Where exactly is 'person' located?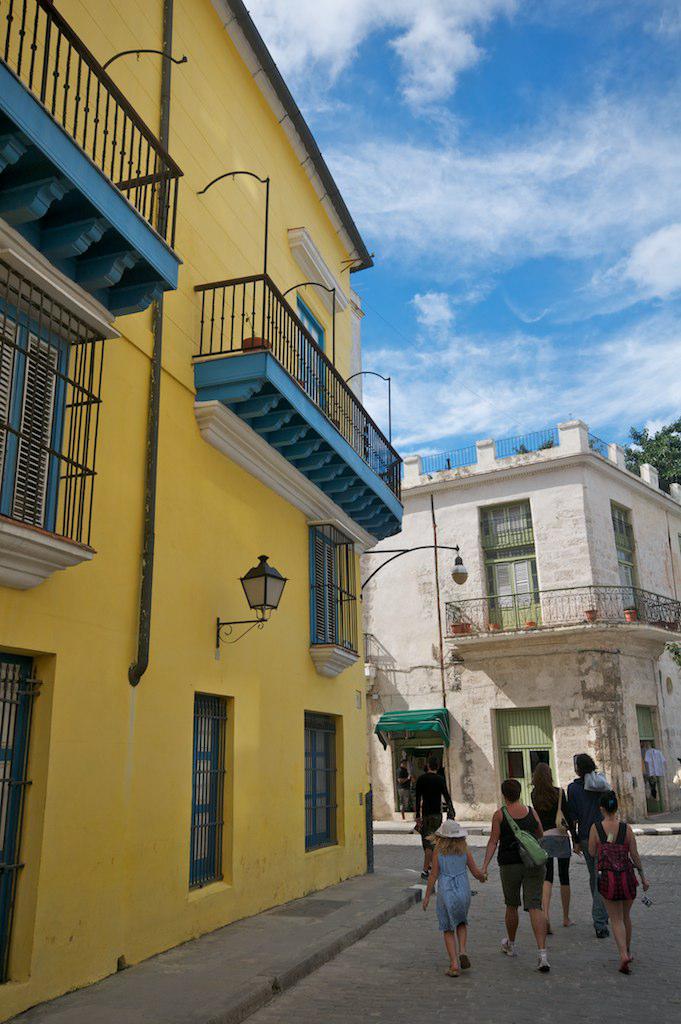
Its bounding box is l=494, t=776, r=545, b=976.
